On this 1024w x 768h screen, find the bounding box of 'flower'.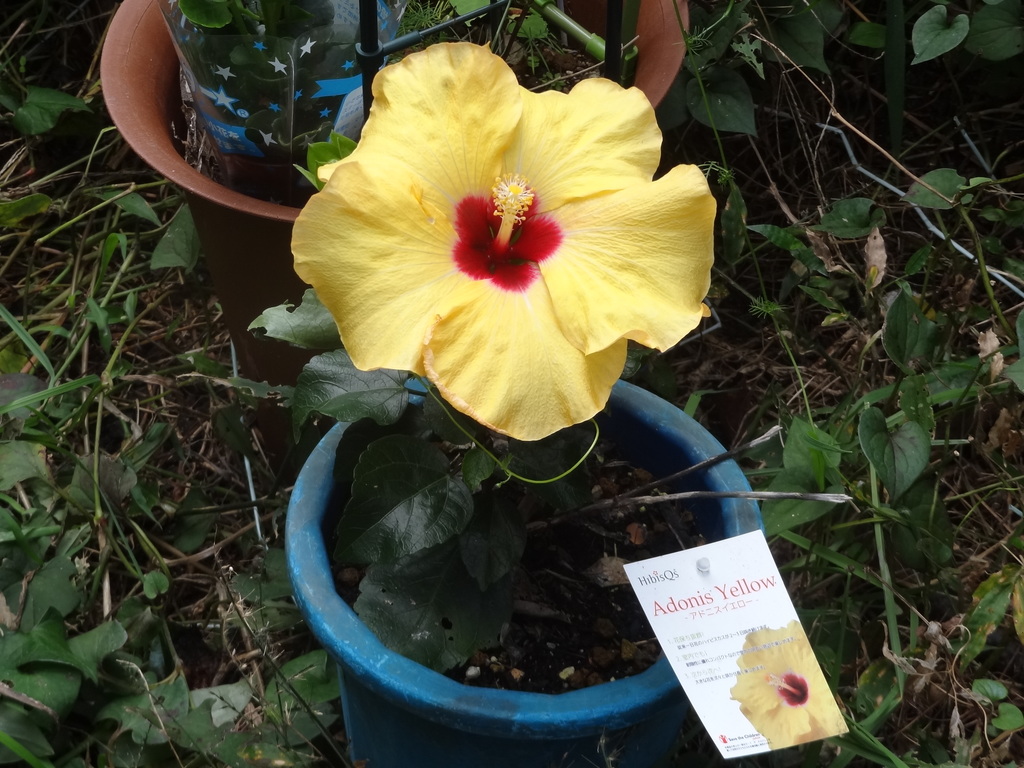
Bounding box: Rect(295, 48, 714, 428).
